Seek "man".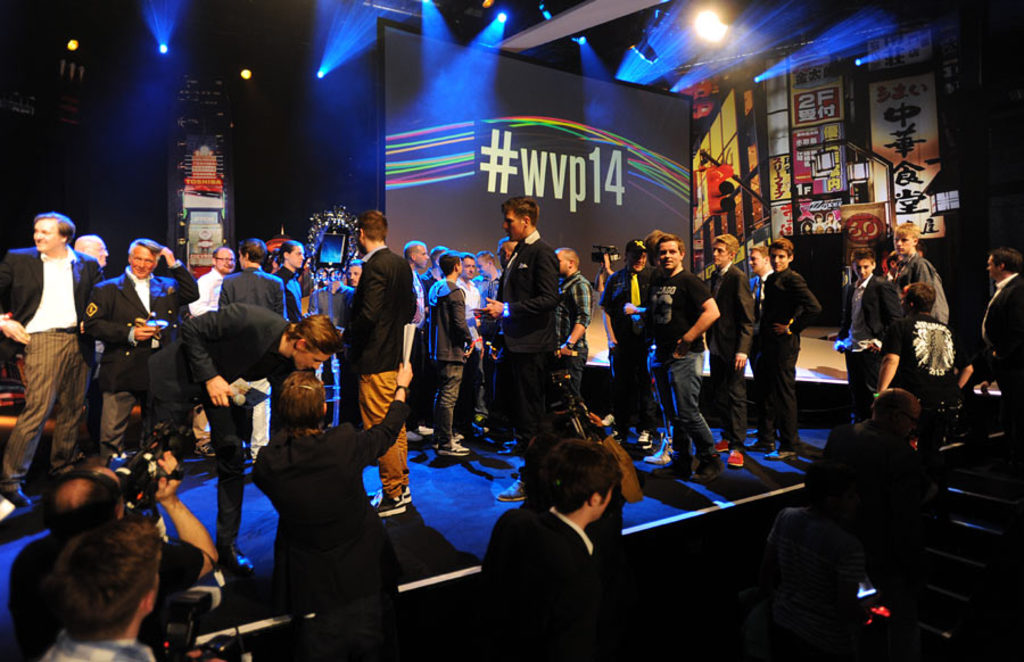
bbox(646, 240, 732, 477).
